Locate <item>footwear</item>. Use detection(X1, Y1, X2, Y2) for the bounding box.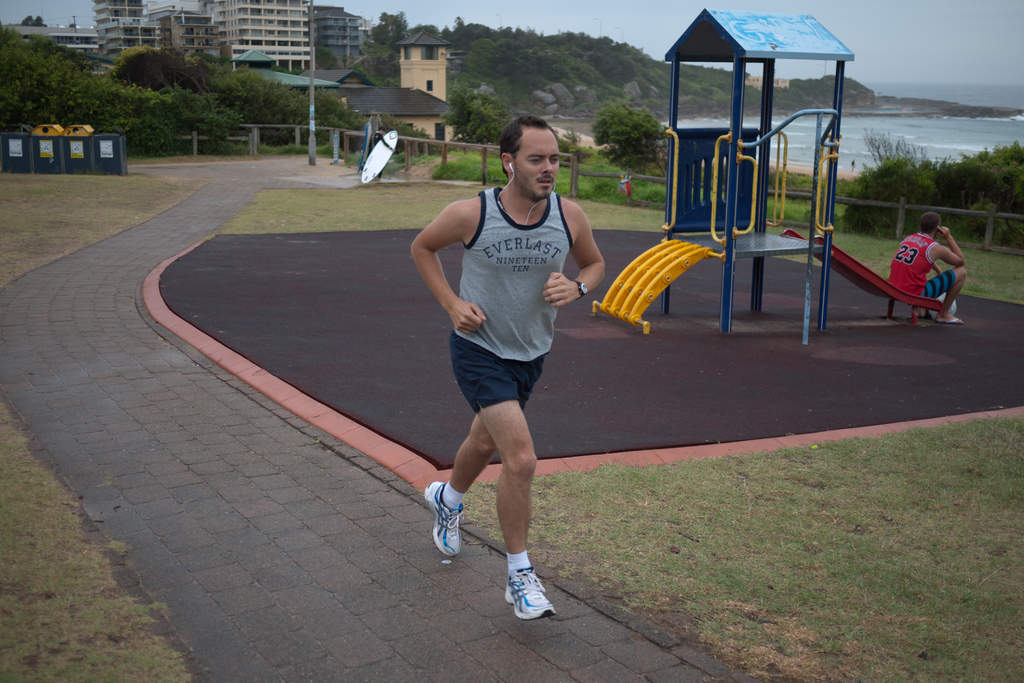
detection(426, 482, 464, 552).
